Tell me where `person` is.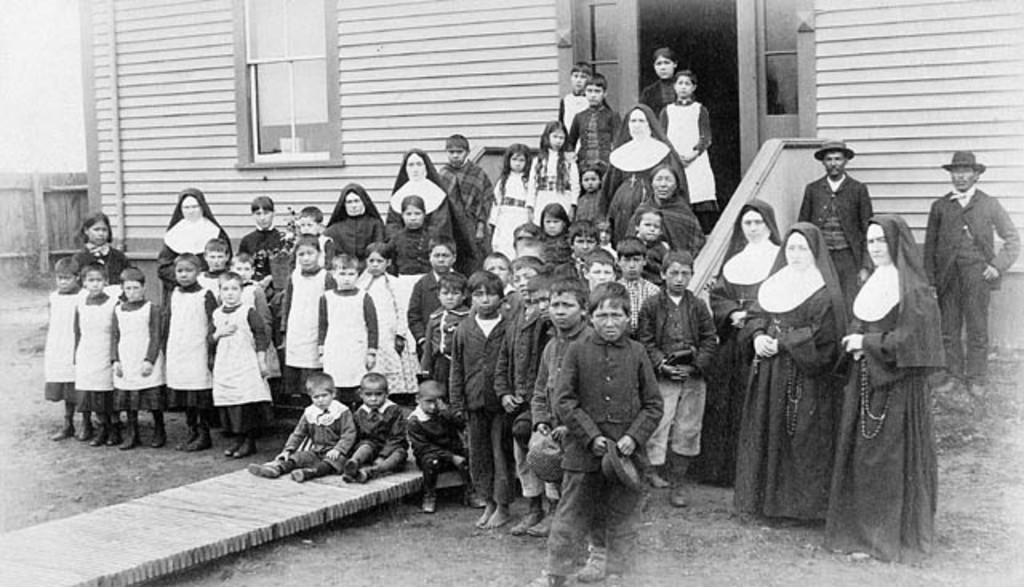
`person` is at (72,210,126,280).
